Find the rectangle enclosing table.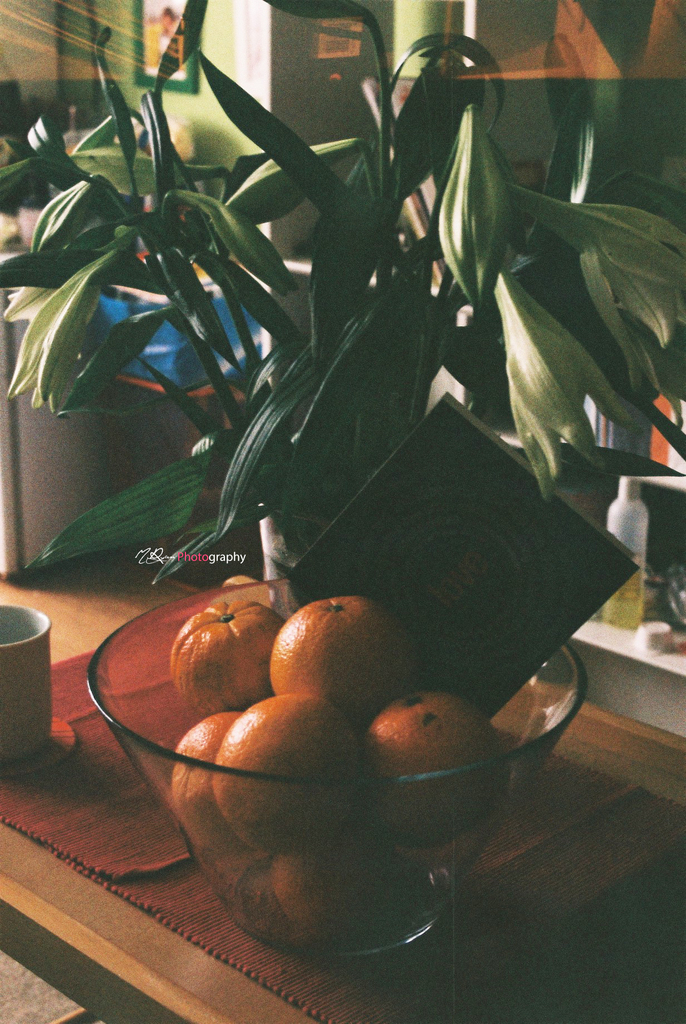
(left=0, top=532, right=685, bottom=1023).
